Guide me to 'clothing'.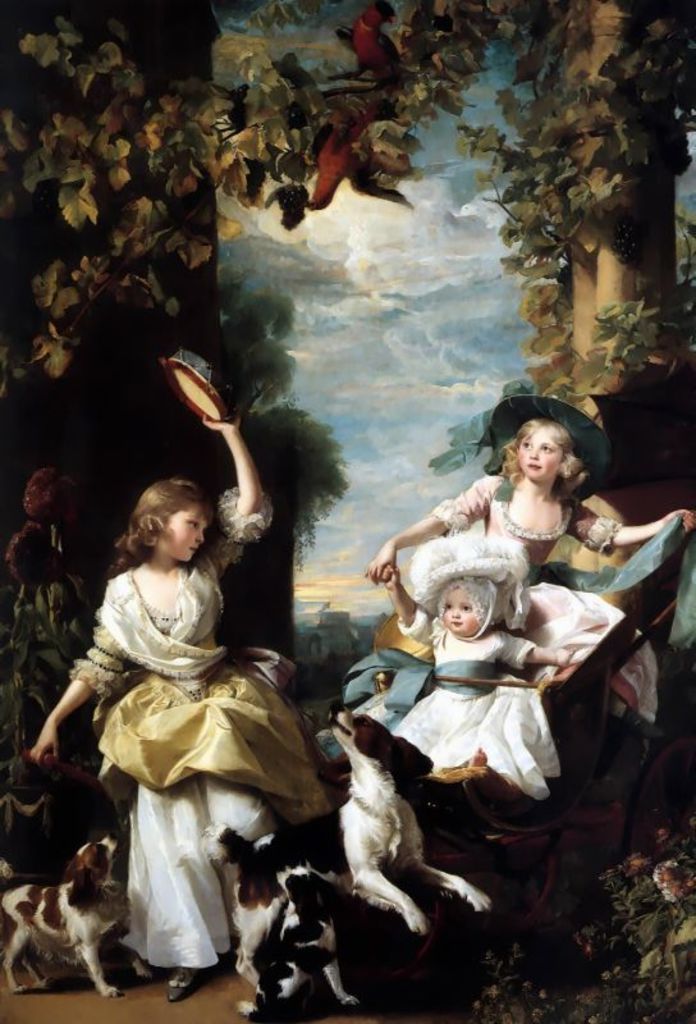
Guidance: bbox=[77, 489, 333, 969].
